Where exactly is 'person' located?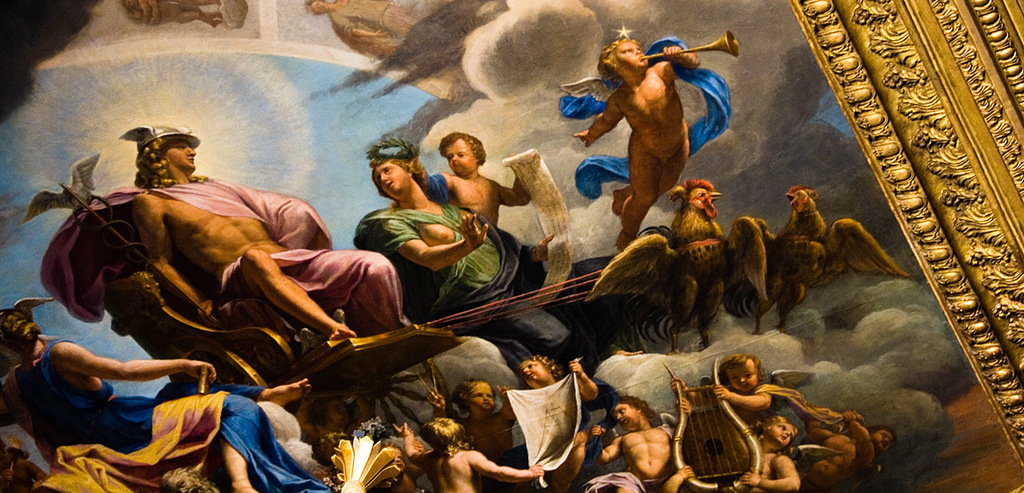
Its bounding box is 811:417:854:479.
